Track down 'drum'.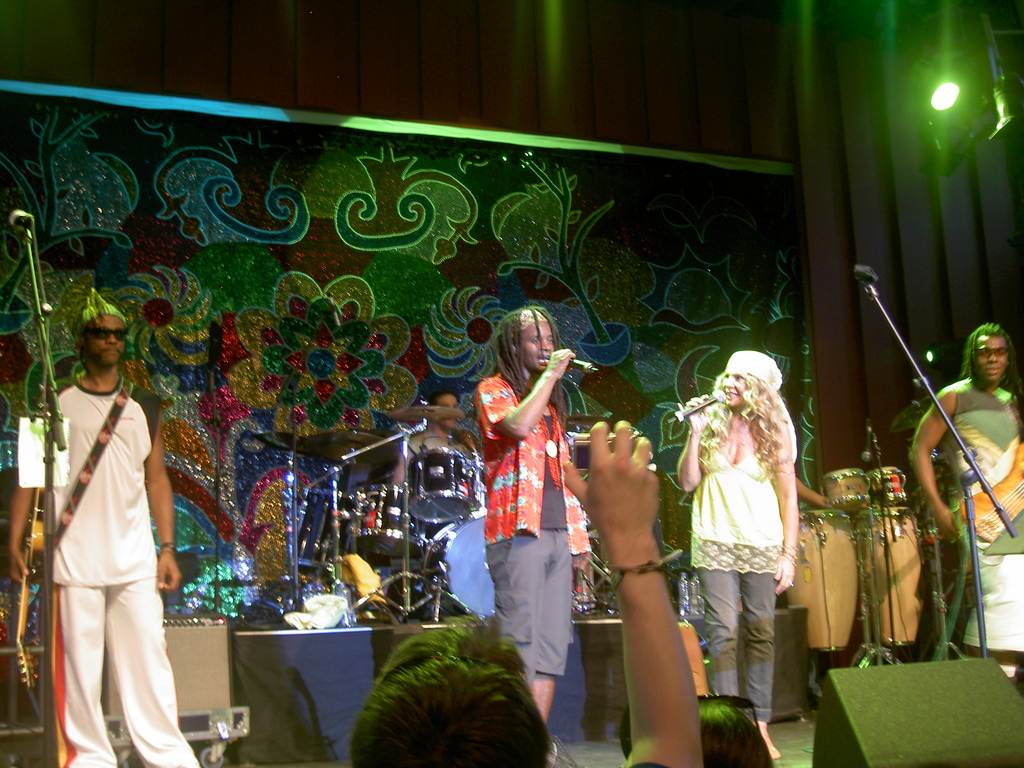
Tracked to [292, 484, 361, 577].
